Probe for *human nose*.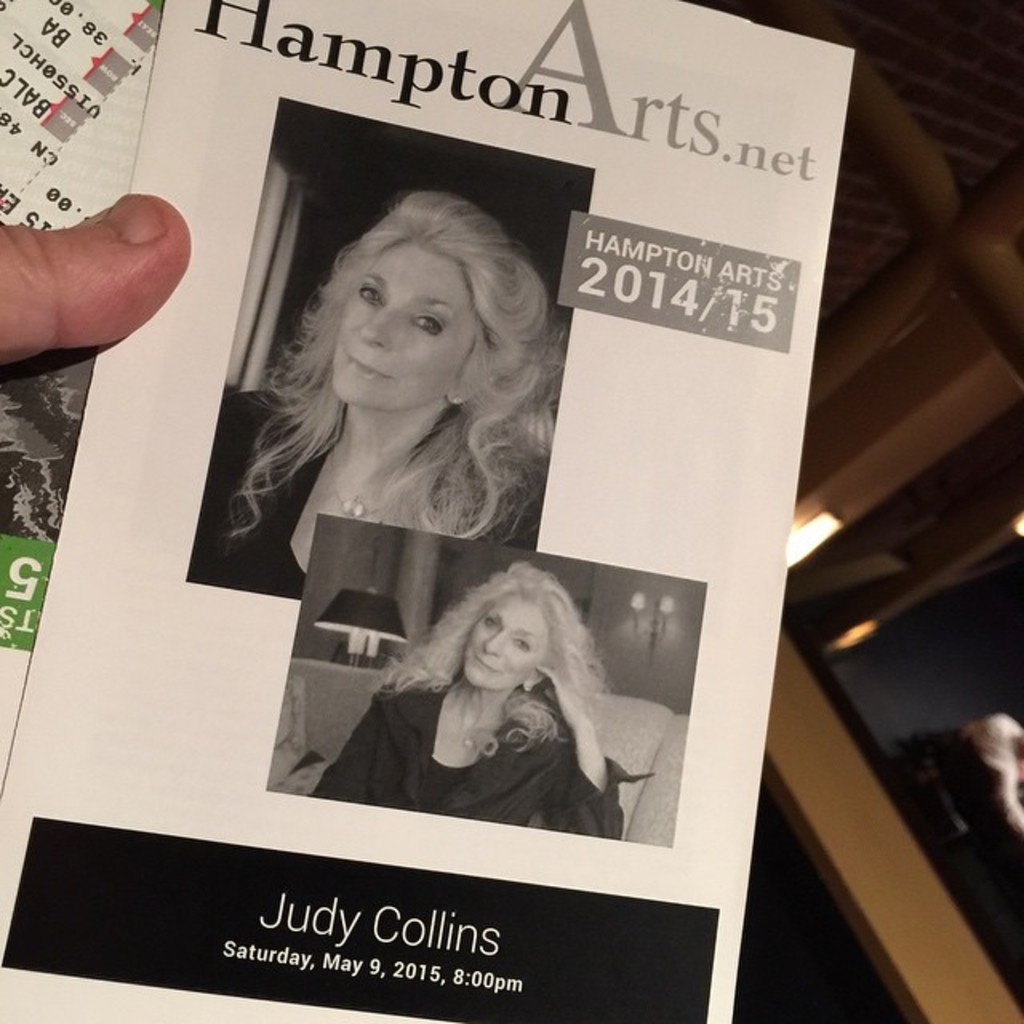
Probe result: [480,635,509,653].
